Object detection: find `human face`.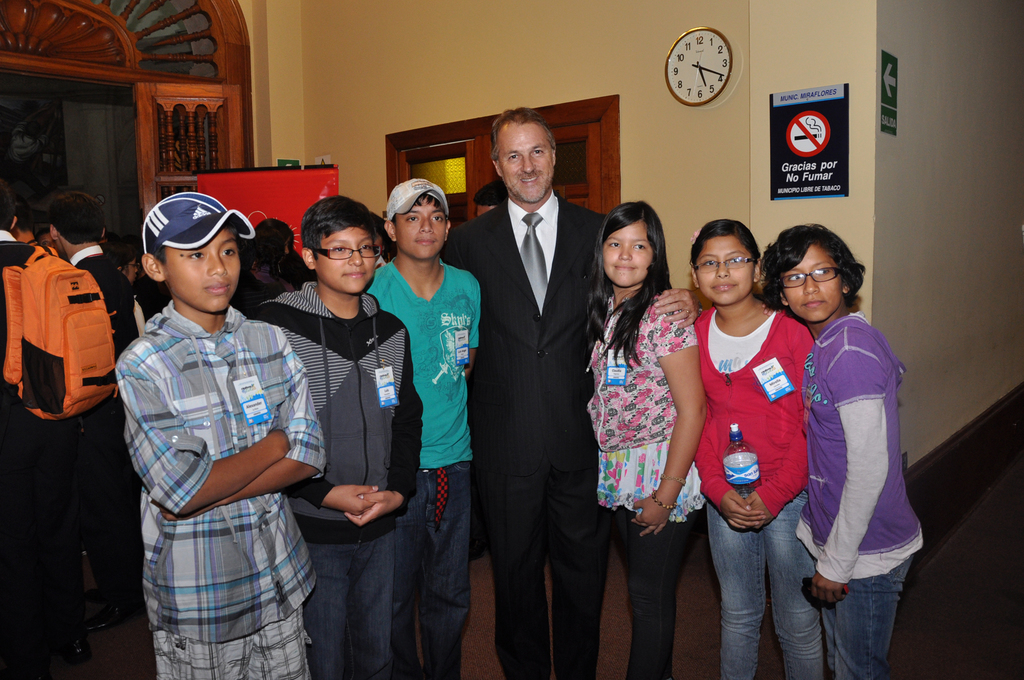
x1=399, y1=198, x2=448, y2=256.
